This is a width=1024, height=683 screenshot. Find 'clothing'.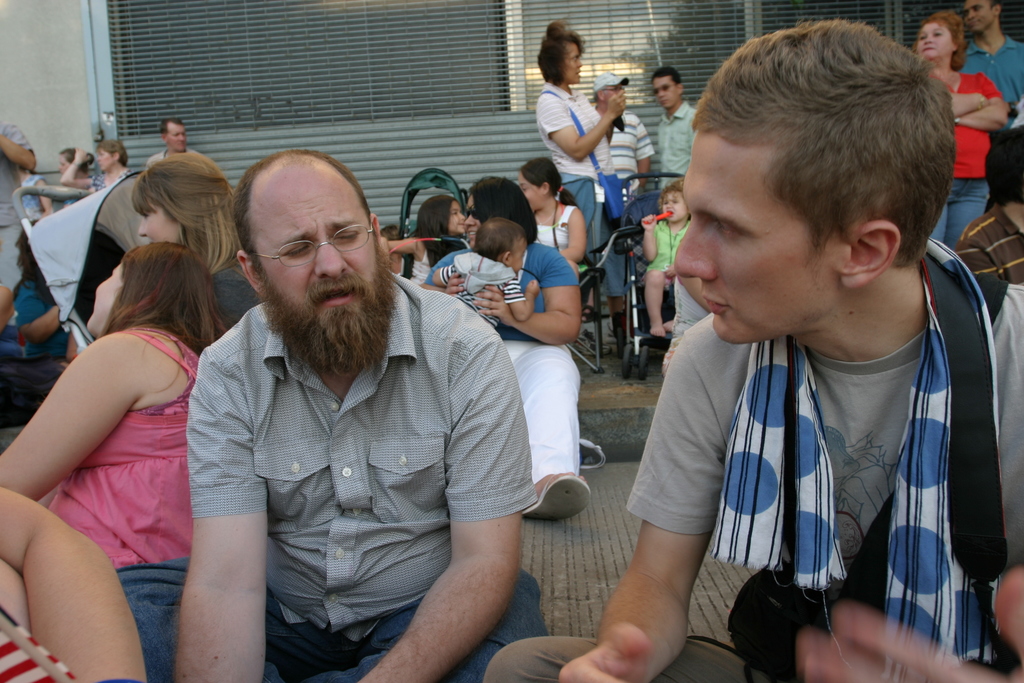
Bounding box: <bbox>396, 237, 584, 476</bbox>.
